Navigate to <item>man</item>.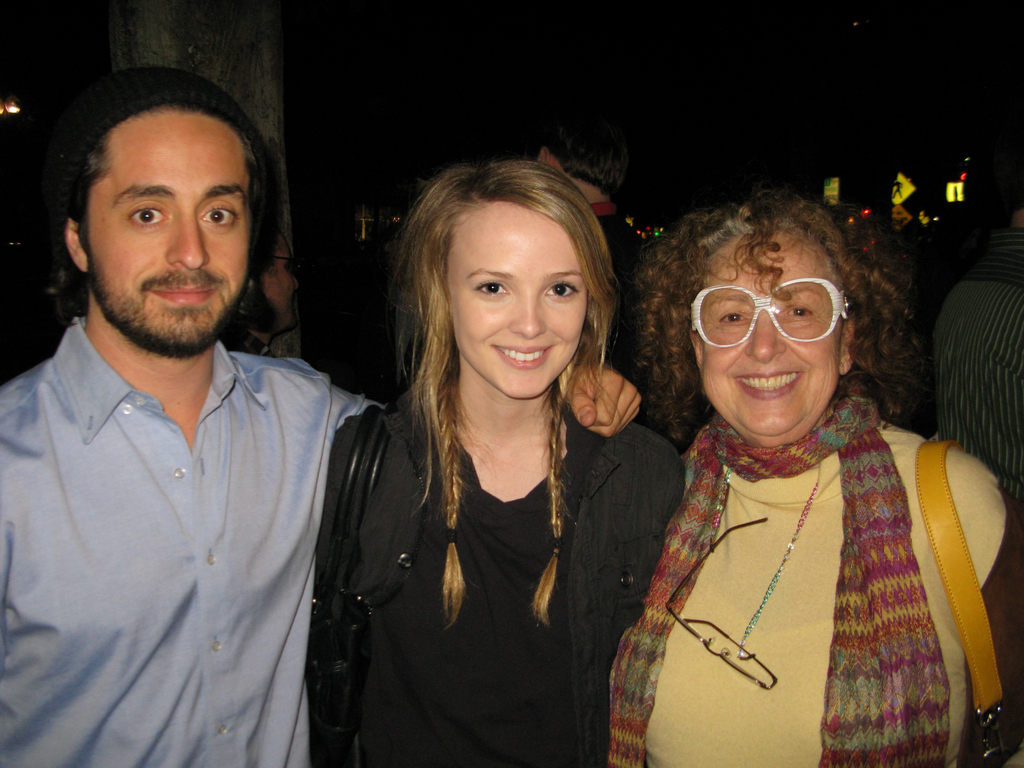
Navigation target: bbox(0, 65, 646, 767).
